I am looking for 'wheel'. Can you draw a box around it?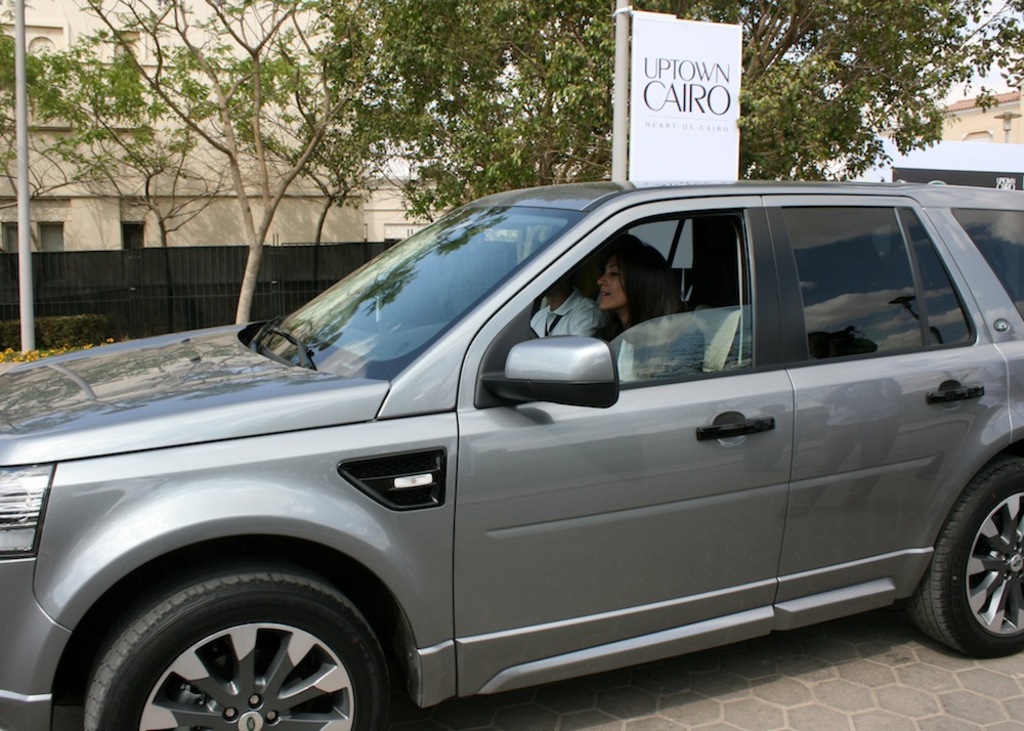
Sure, the bounding box is pyautogui.locateOnScreen(80, 564, 397, 730).
